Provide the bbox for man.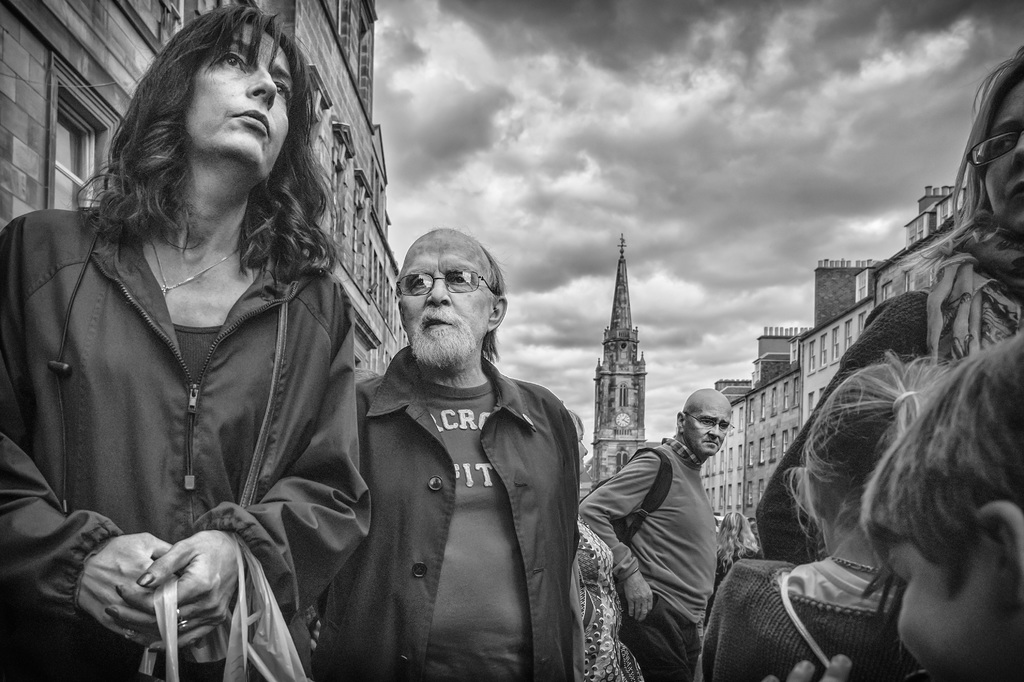
detection(310, 210, 601, 678).
